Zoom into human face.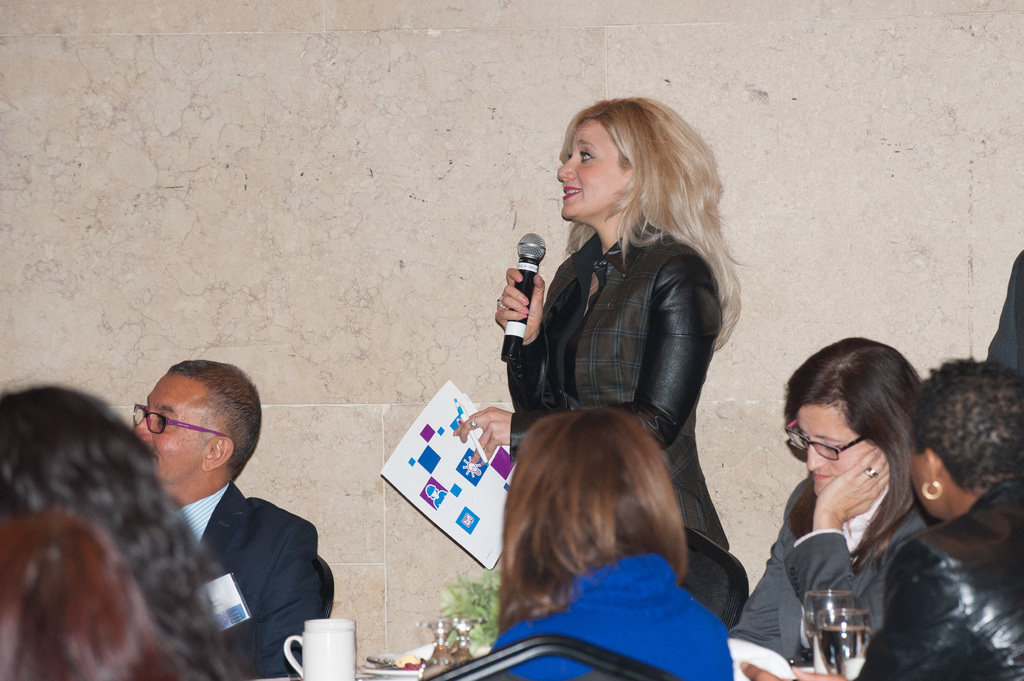
Zoom target: [557,125,624,220].
